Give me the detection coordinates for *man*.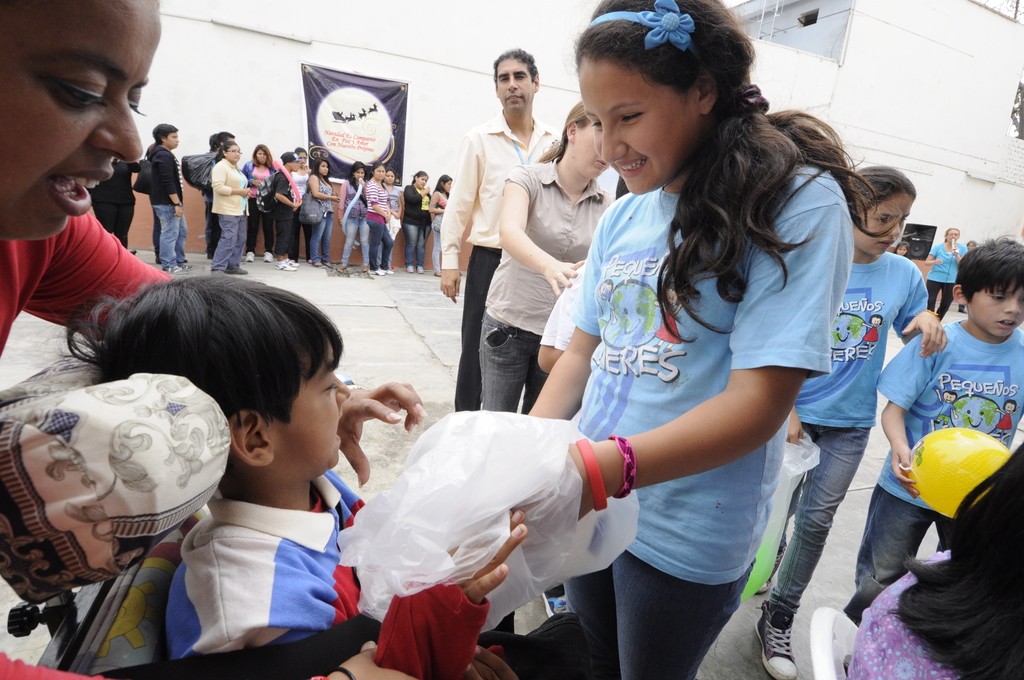
[x1=145, y1=120, x2=188, y2=270].
